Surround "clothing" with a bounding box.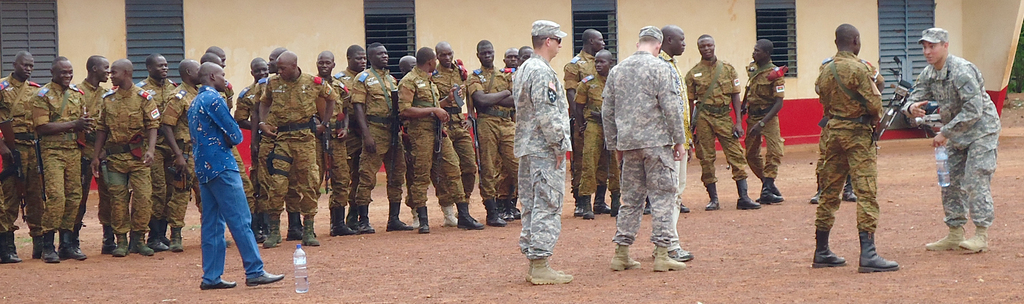
684 47 746 196.
